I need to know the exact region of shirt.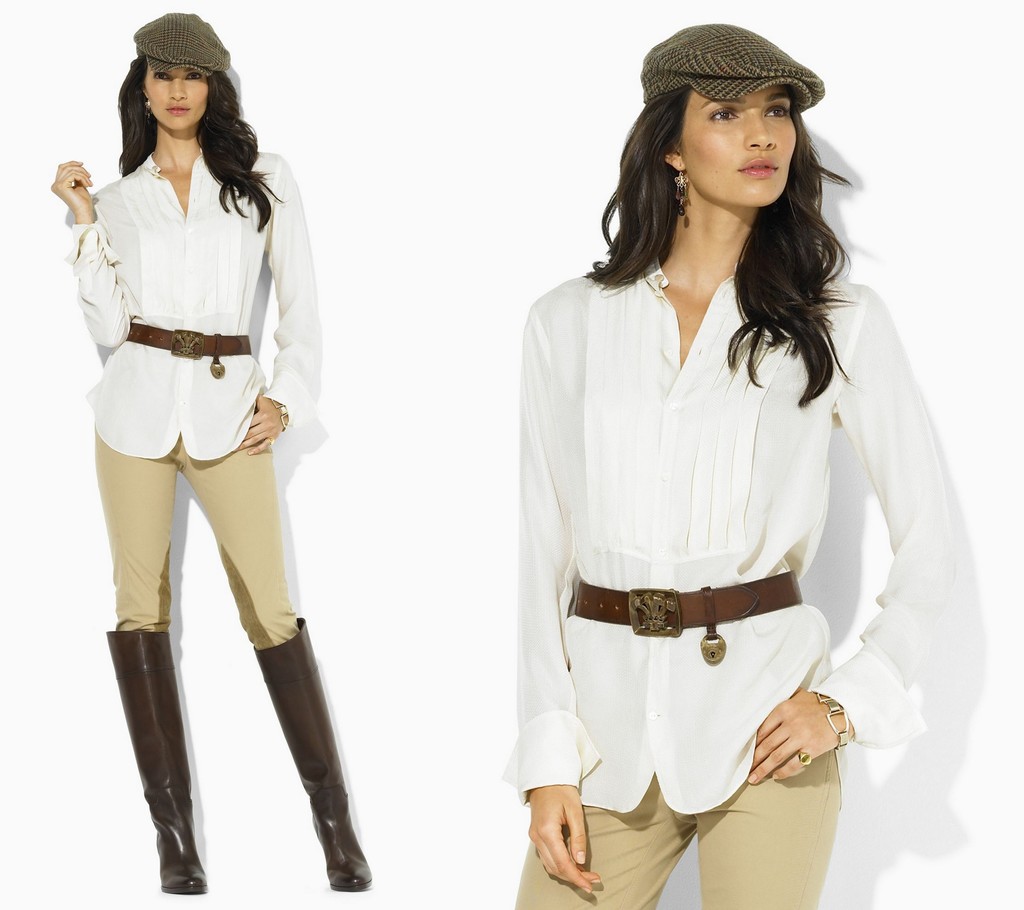
Region: box=[59, 148, 324, 456].
